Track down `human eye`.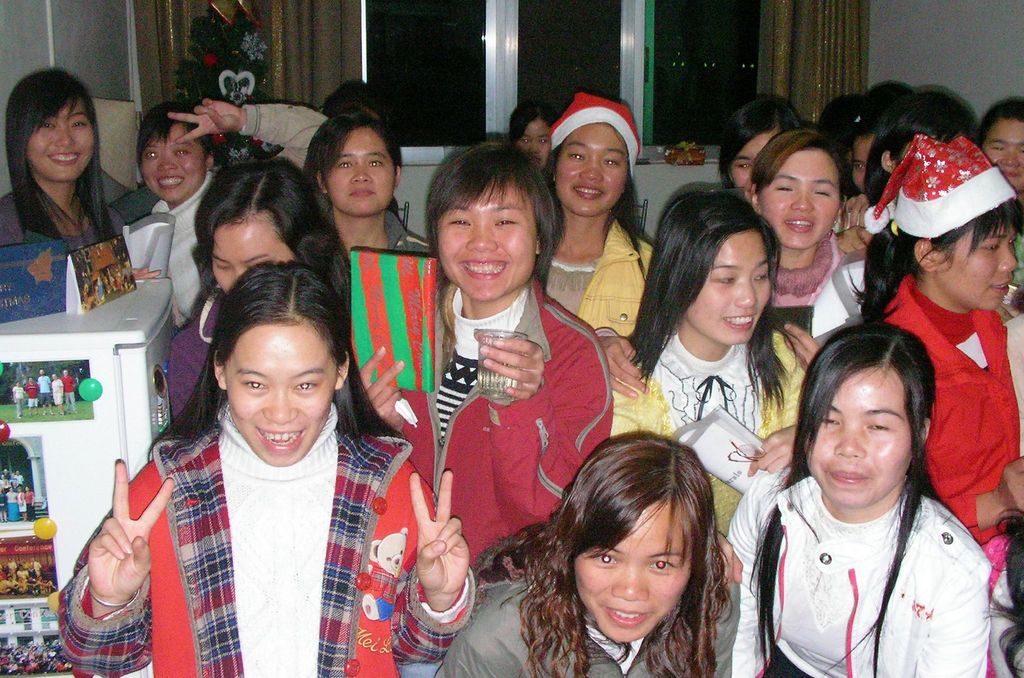
Tracked to select_region(34, 118, 56, 129).
